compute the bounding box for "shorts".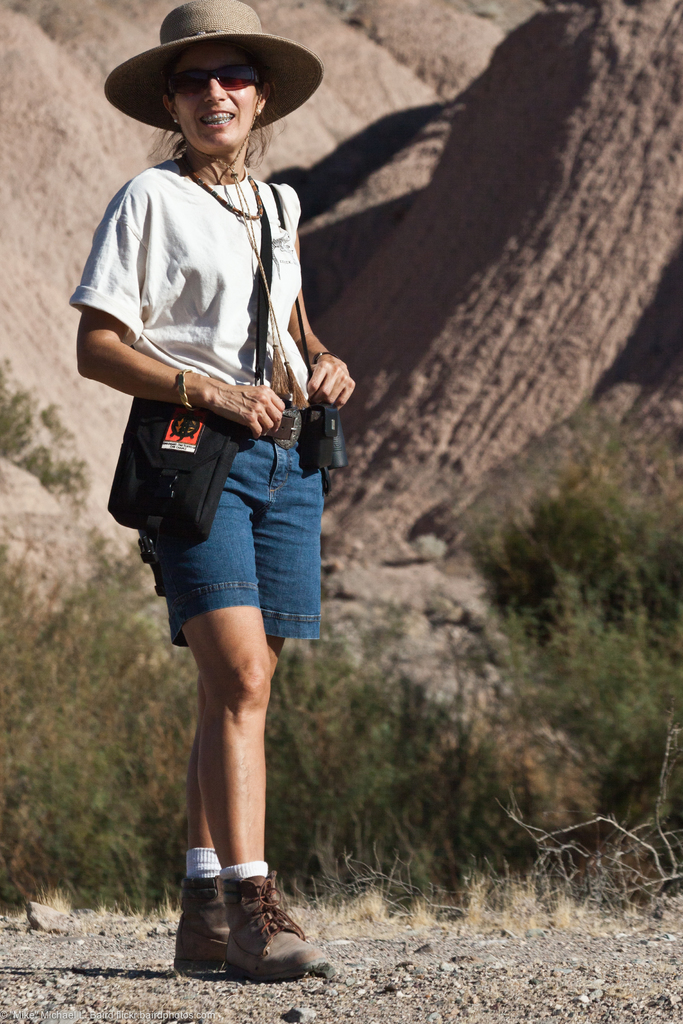
[140,409,317,643].
